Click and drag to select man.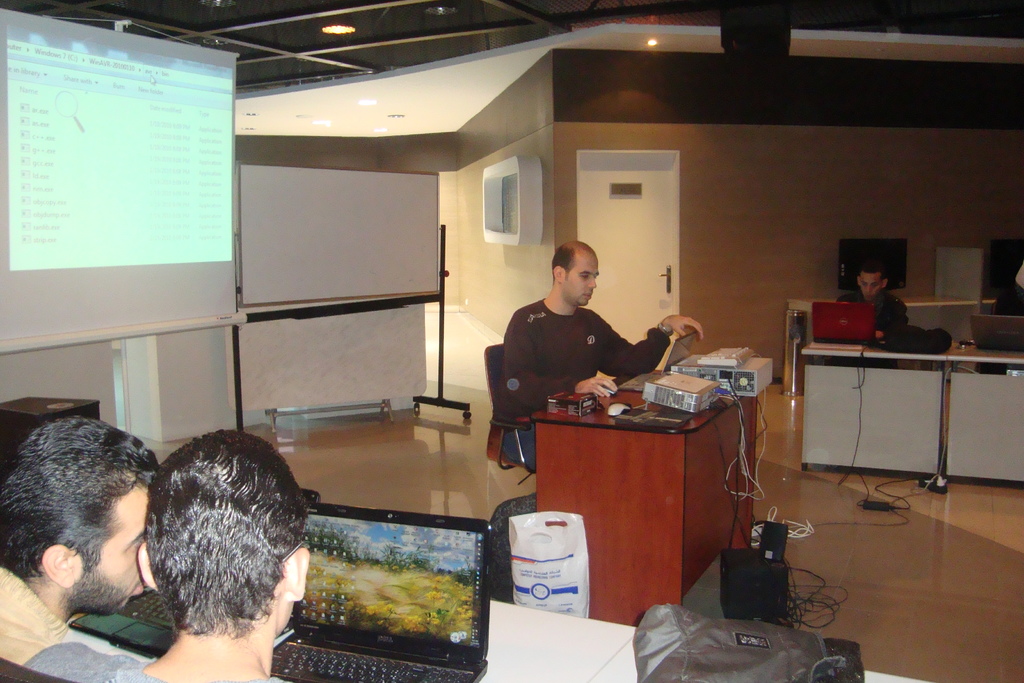
Selection: [0, 412, 160, 664].
